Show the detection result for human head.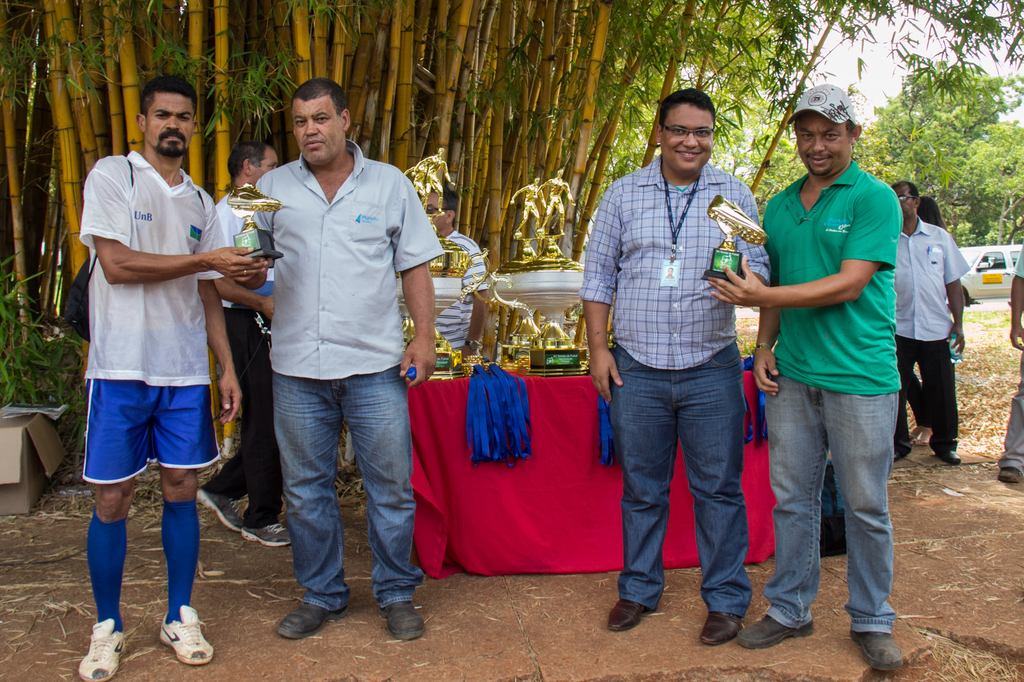
bbox(803, 98, 874, 179).
